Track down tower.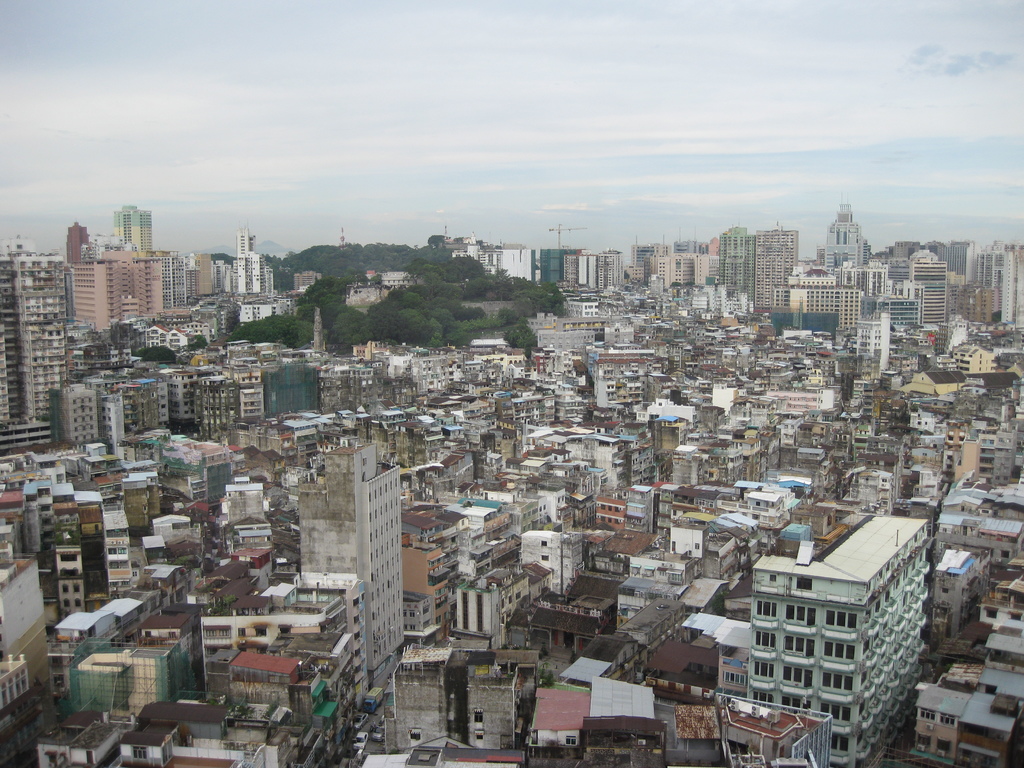
Tracked to 297,431,415,714.
